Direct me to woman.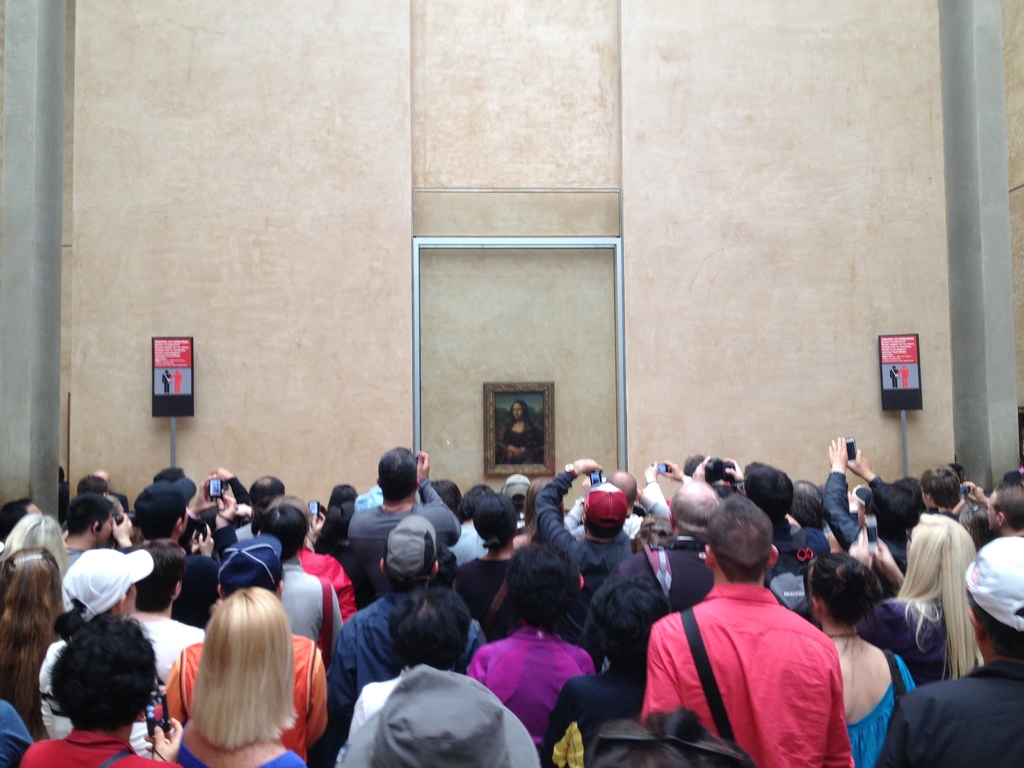
Direction: 474, 540, 603, 746.
